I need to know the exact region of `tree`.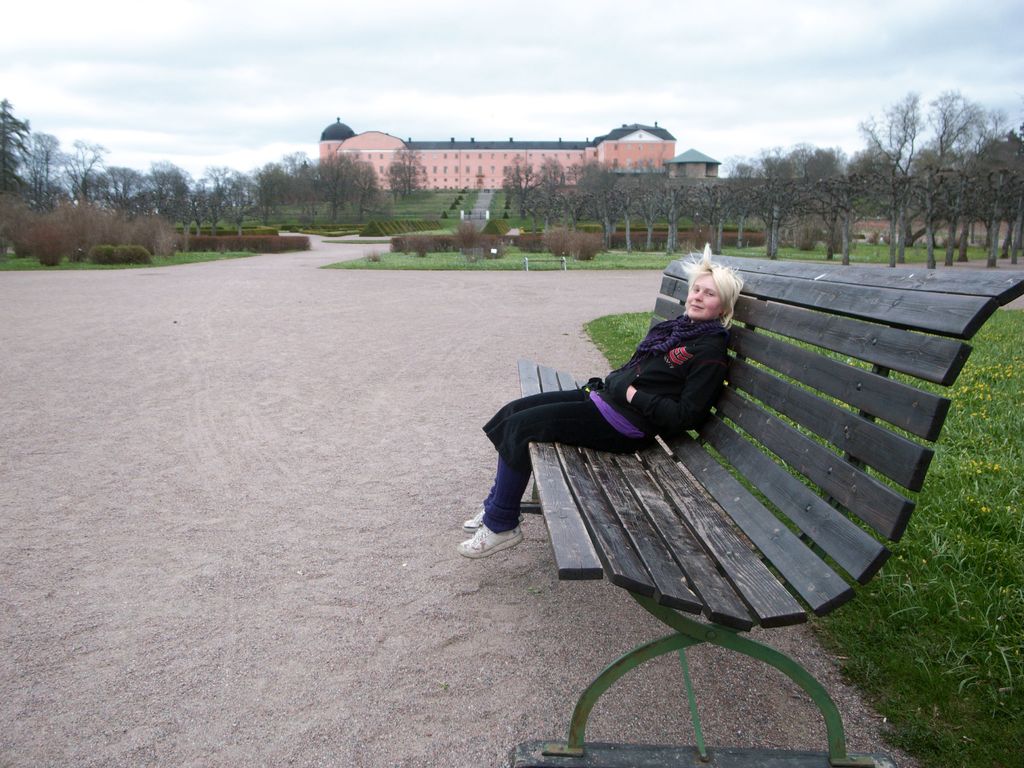
Region: detection(816, 87, 1013, 244).
